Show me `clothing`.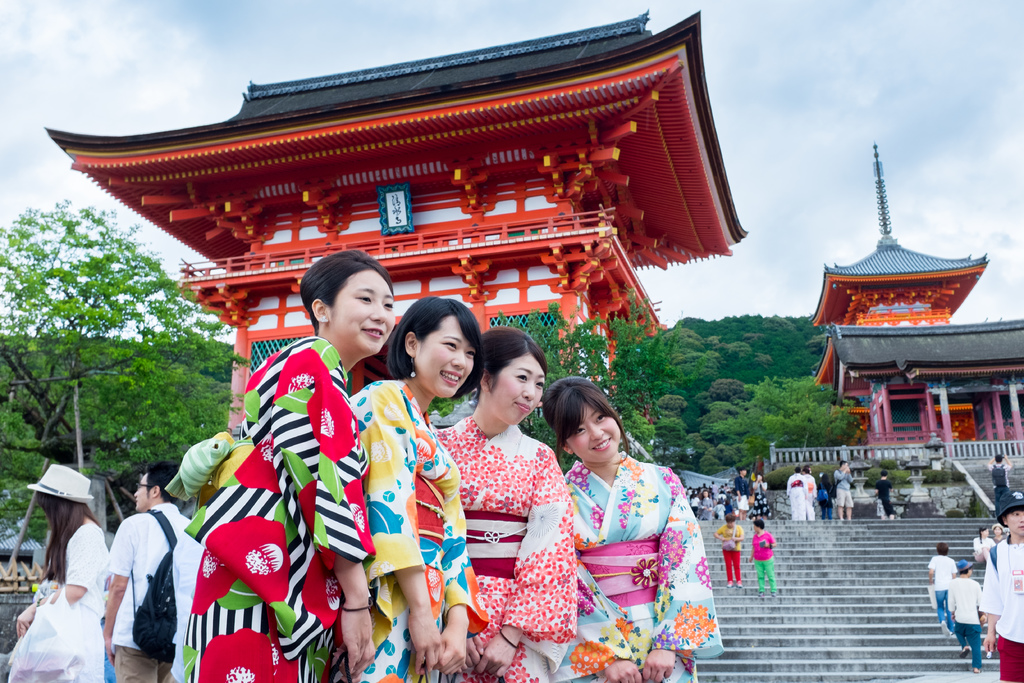
`clothing` is here: [701,492,719,527].
